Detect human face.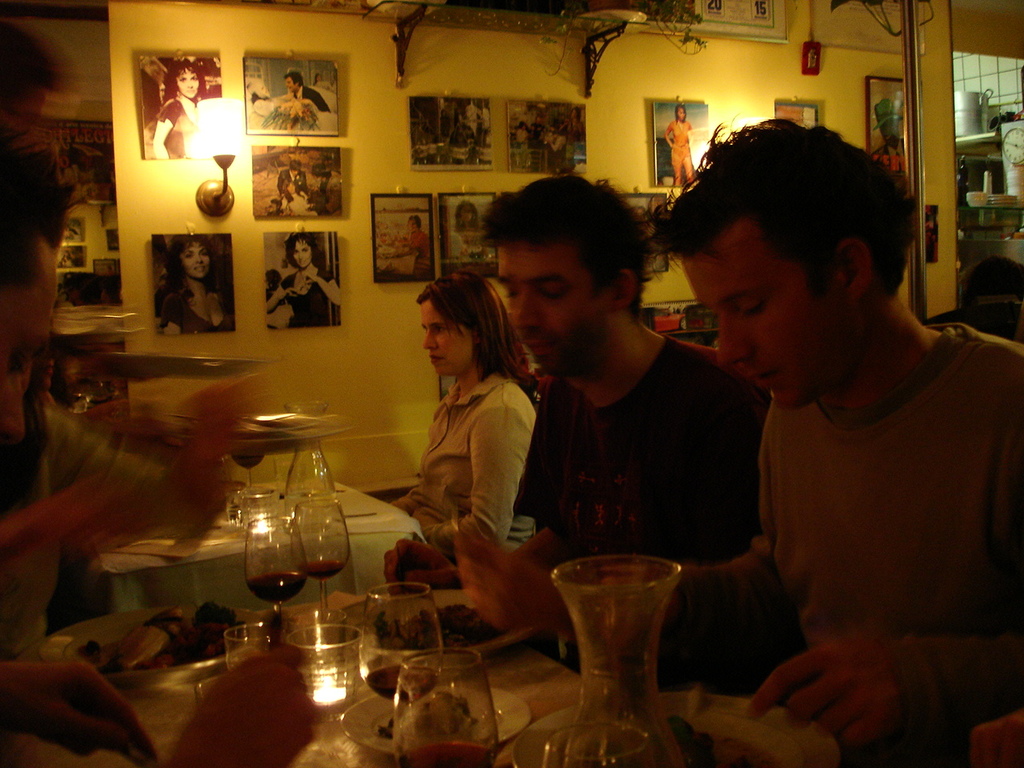
Detected at 672 219 862 406.
